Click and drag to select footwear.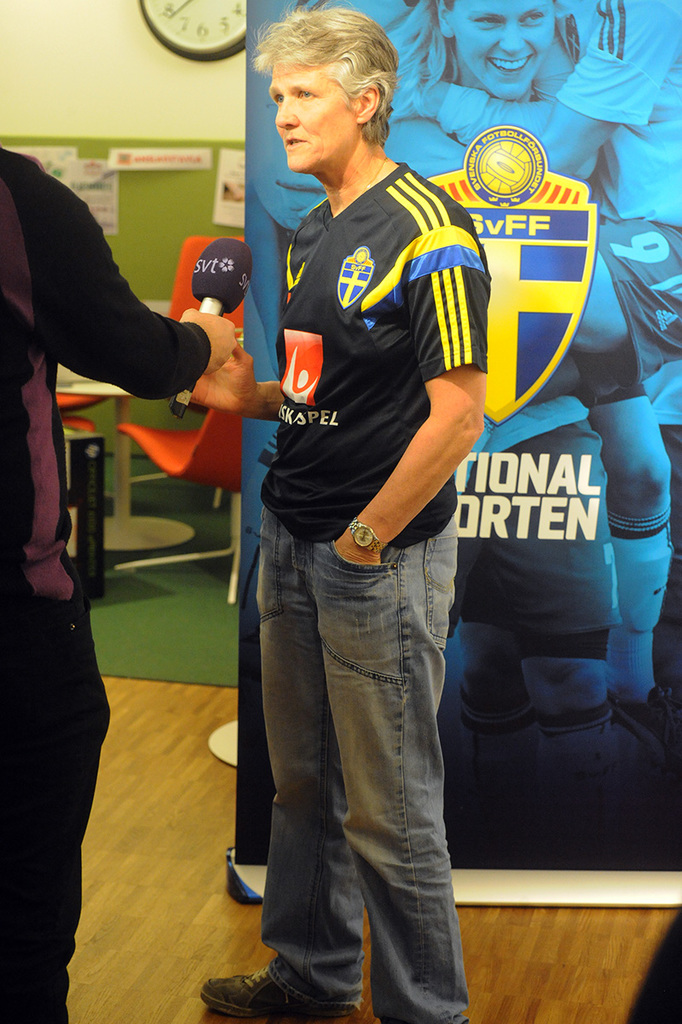
Selection: (x1=193, y1=964, x2=350, y2=1023).
